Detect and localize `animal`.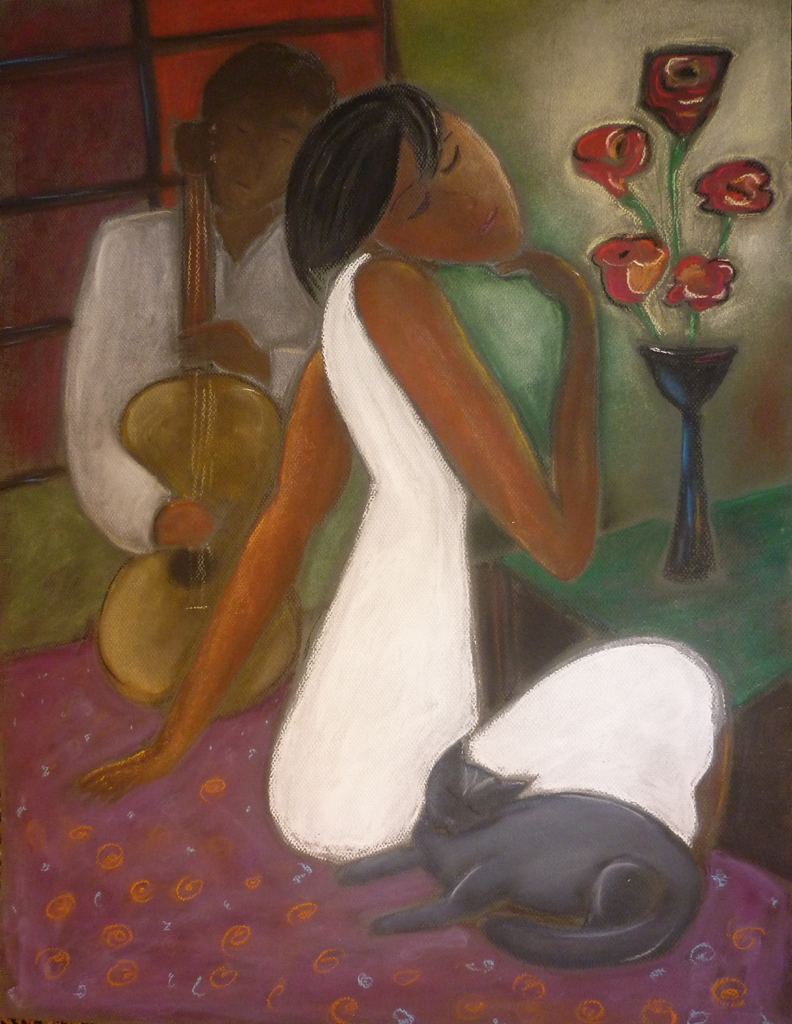
Localized at locate(335, 729, 707, 963).
